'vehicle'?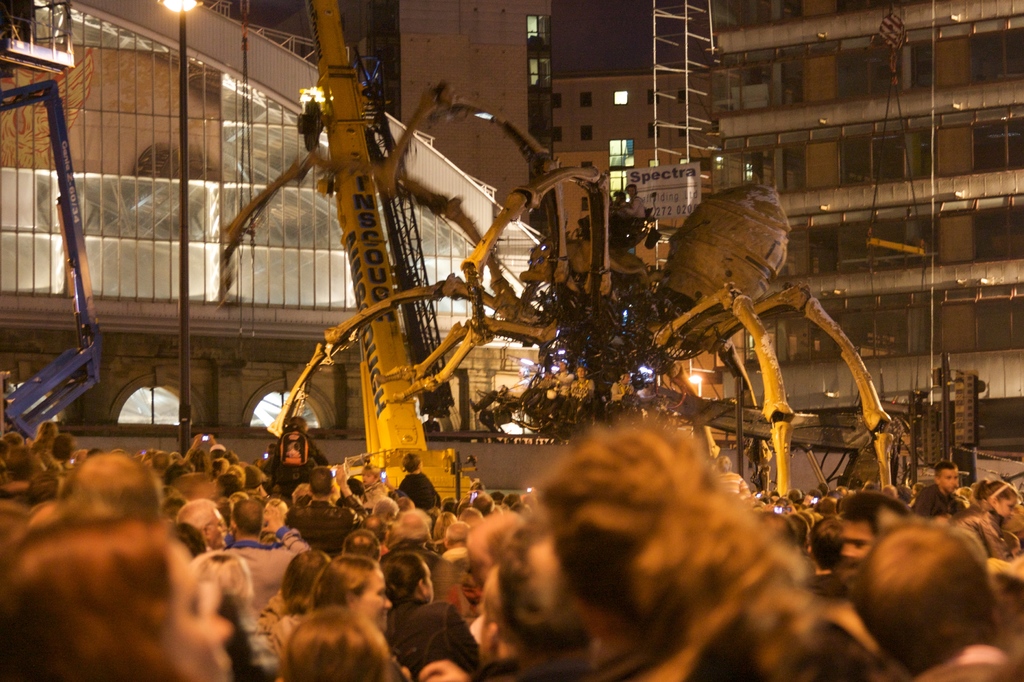
260 0 515 512
